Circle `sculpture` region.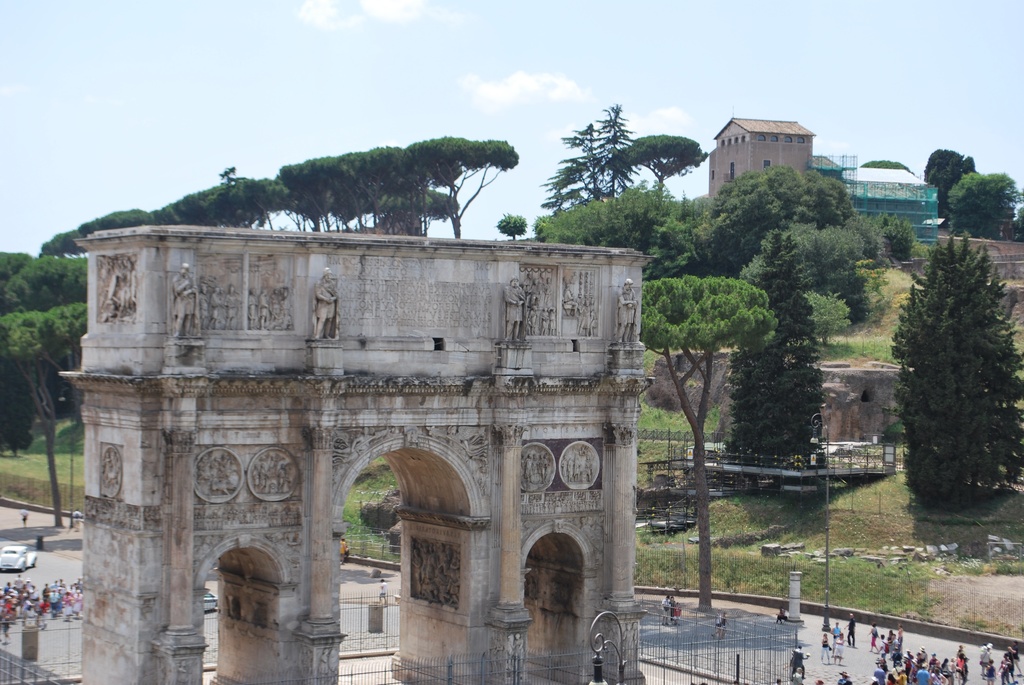
Region: 166 260 209 340.
